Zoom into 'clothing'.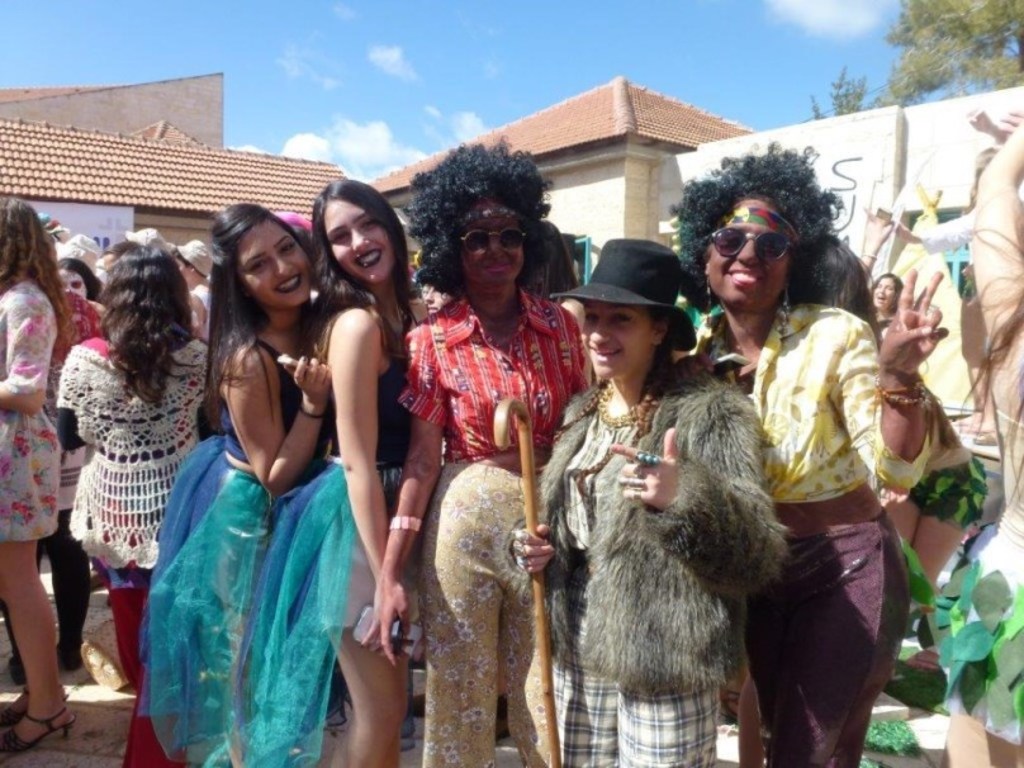
Zoom target: [398, 281, 603, 767].
